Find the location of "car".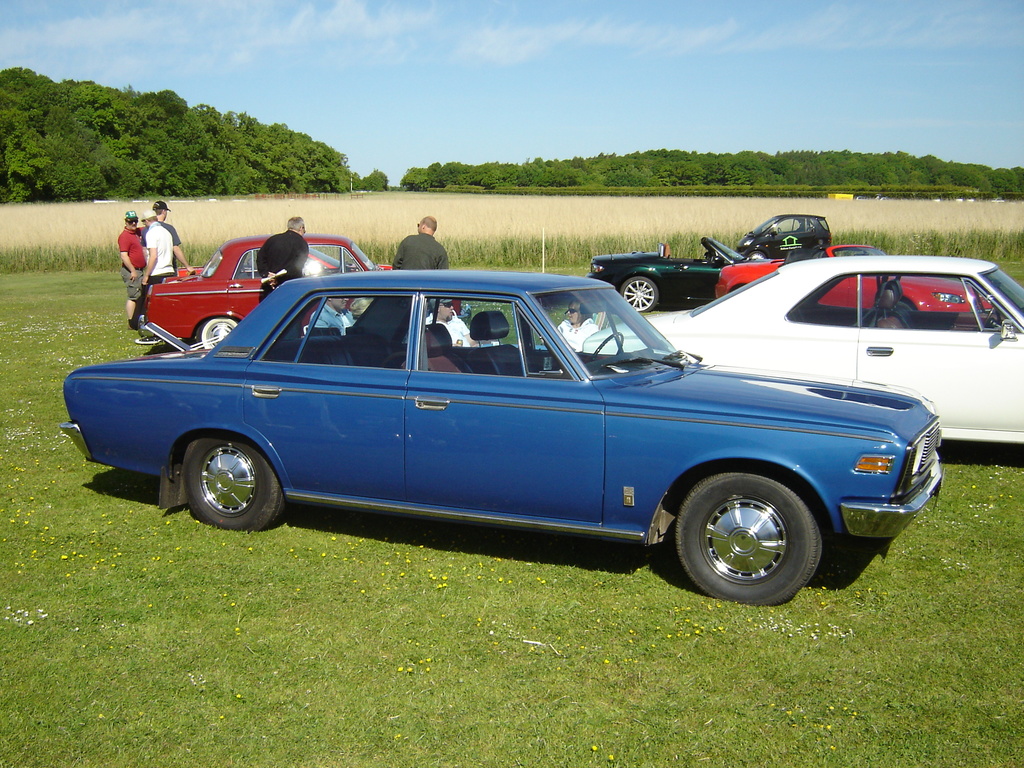
Location: (591, 237, 751, 314).
